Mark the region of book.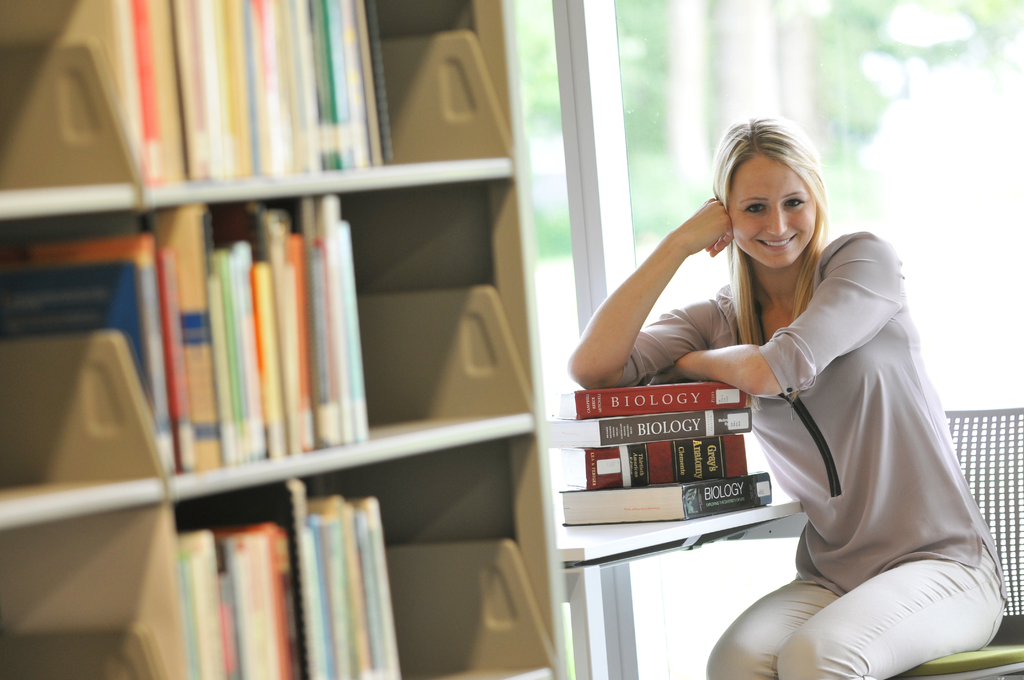
Region: [left=564, top=465, right=785, bottom=524].
